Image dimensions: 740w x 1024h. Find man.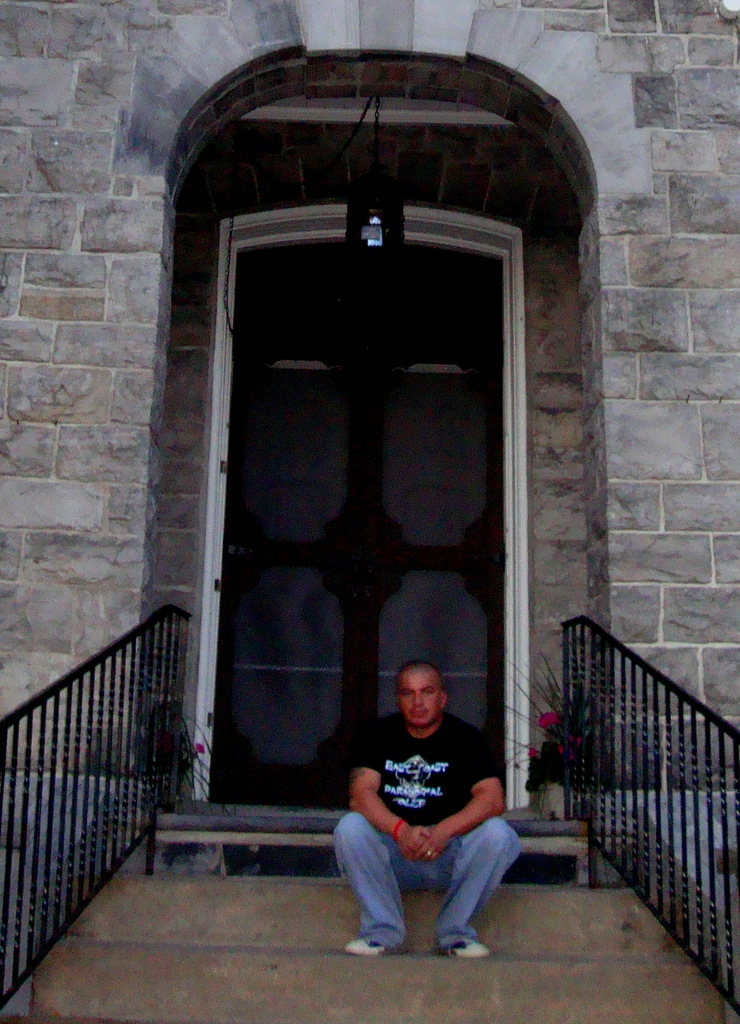
{"x1": 330, "y1": 653, "x2": 534, "y2": 966}.
